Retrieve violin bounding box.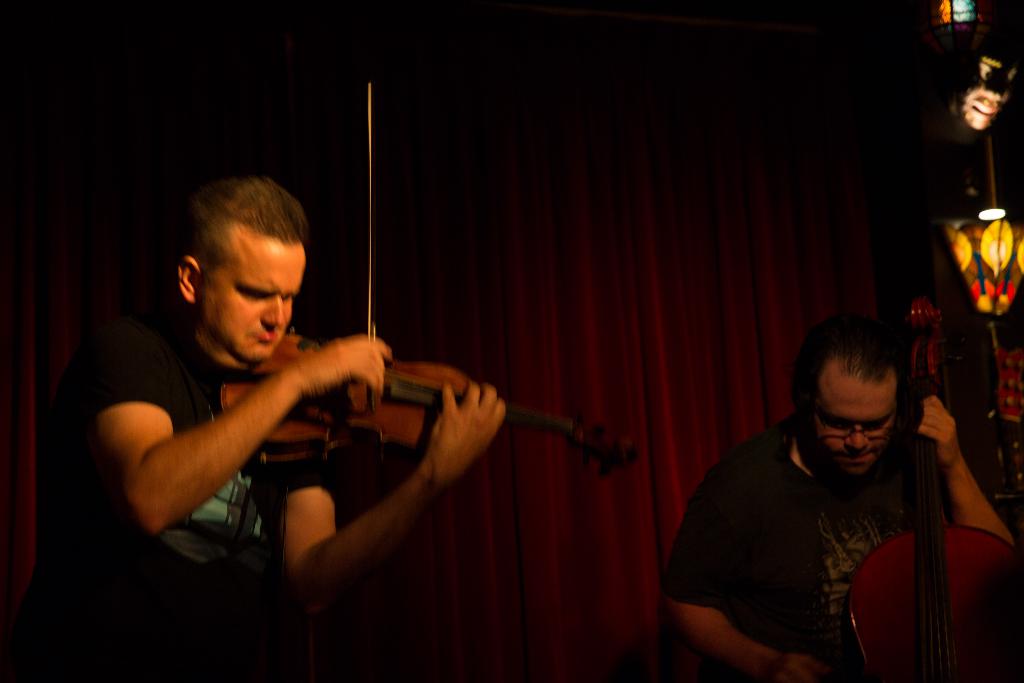
Bounding box: 870/297/1023/682.
